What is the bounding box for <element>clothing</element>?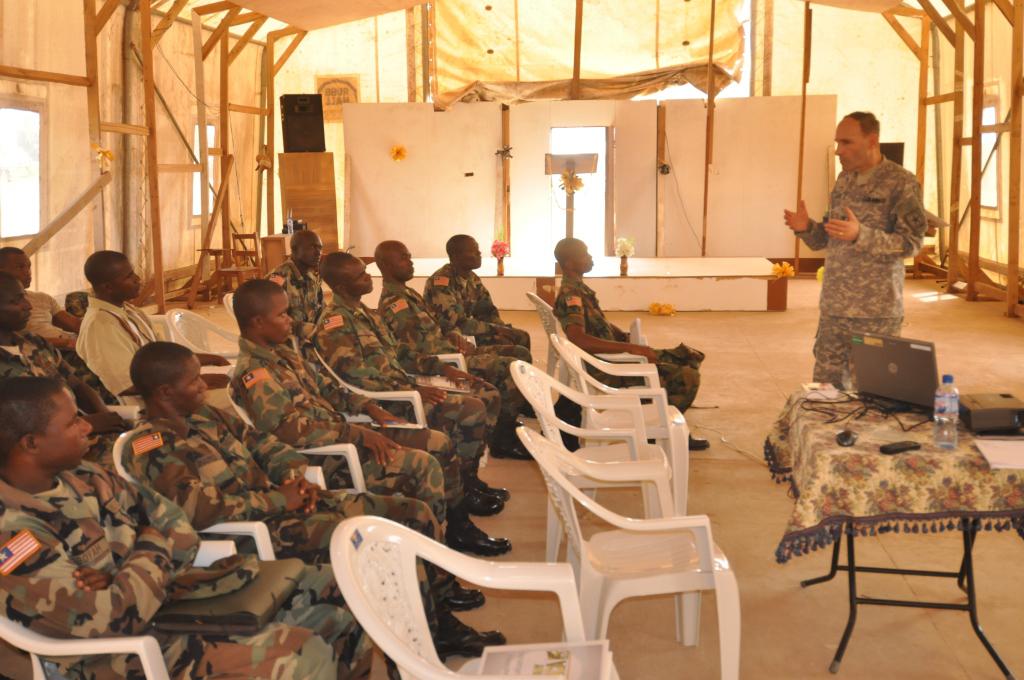
box=[239, 333, 473, 557].
